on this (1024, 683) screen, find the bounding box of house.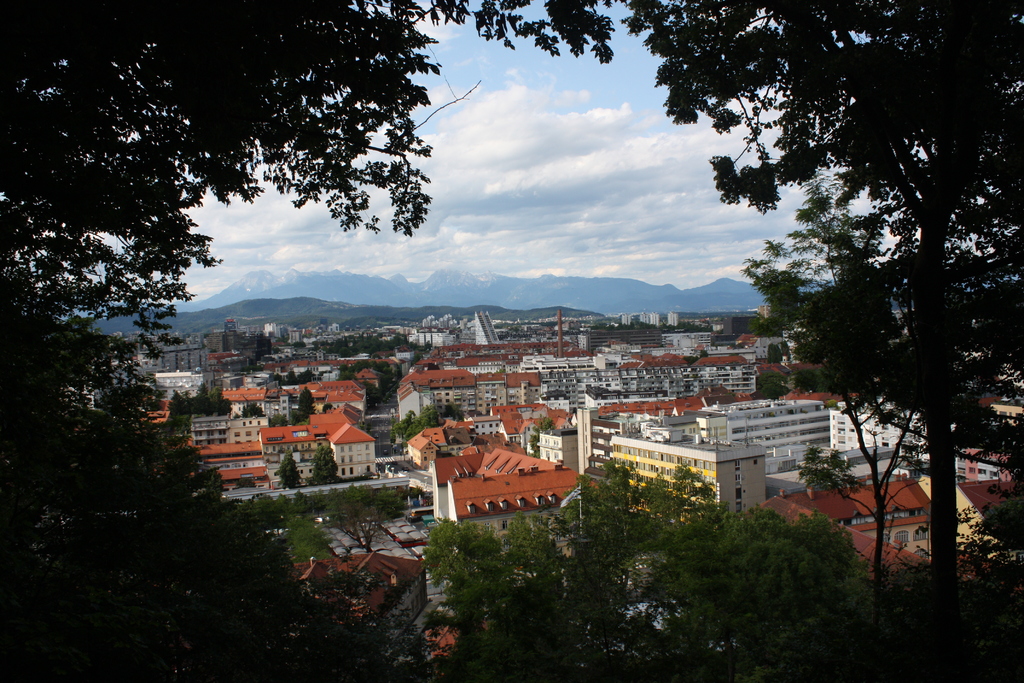
Bounding box: bbox(495, 366, 535, 413).
